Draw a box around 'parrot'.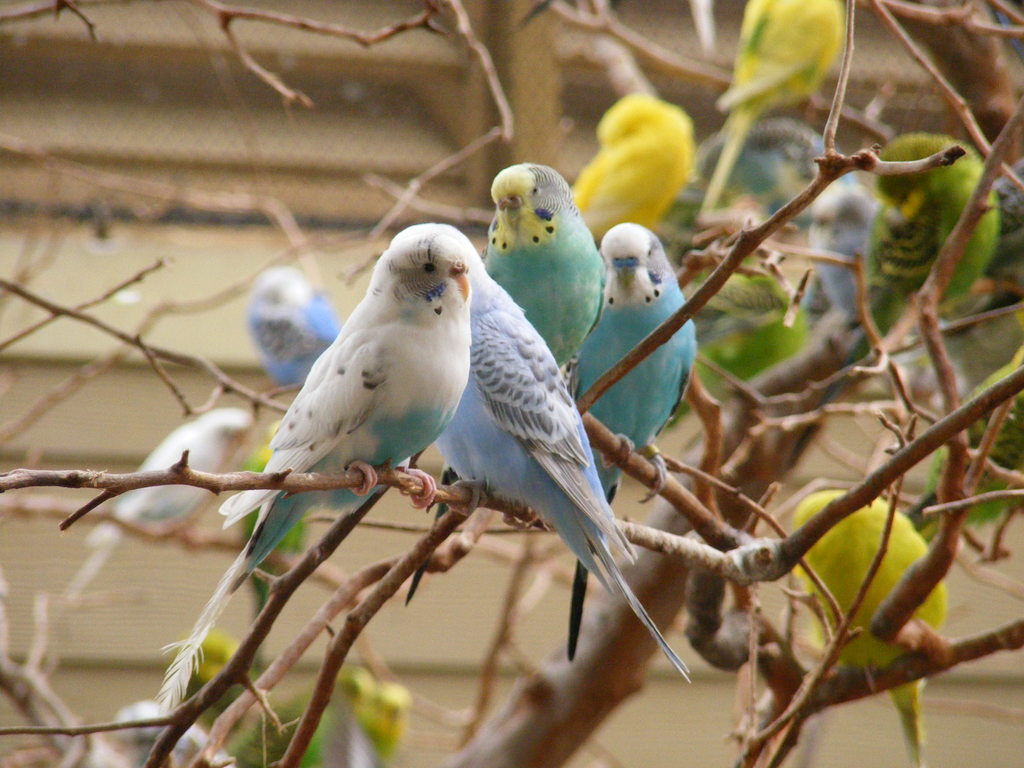
[577,76,696,232].
